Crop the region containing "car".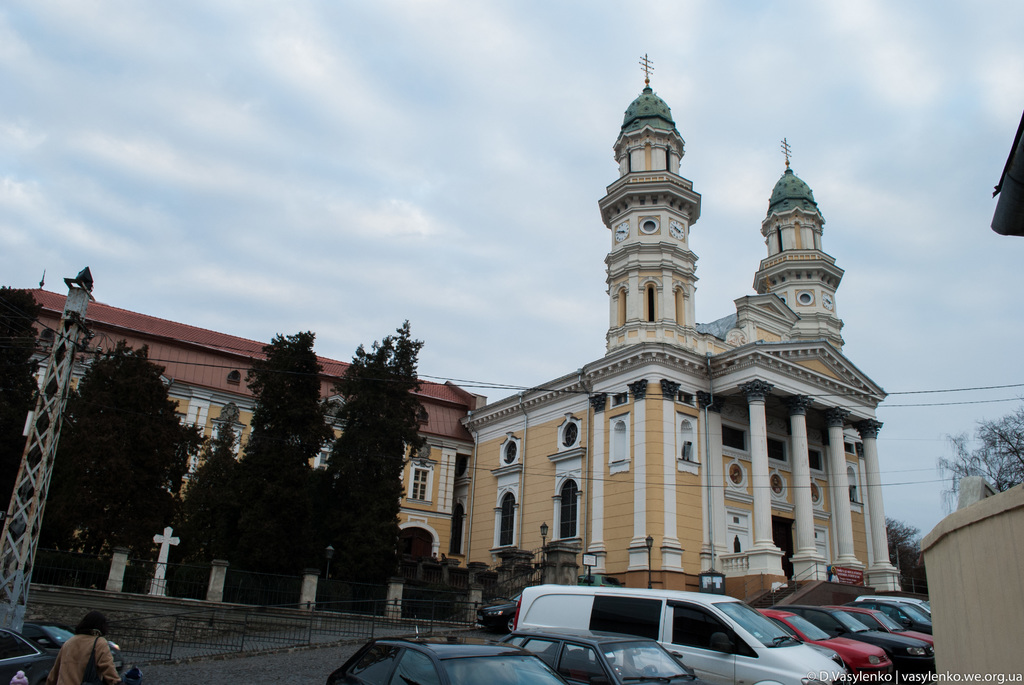
Crop region: <region>764, 602, 933, 678</region>.
